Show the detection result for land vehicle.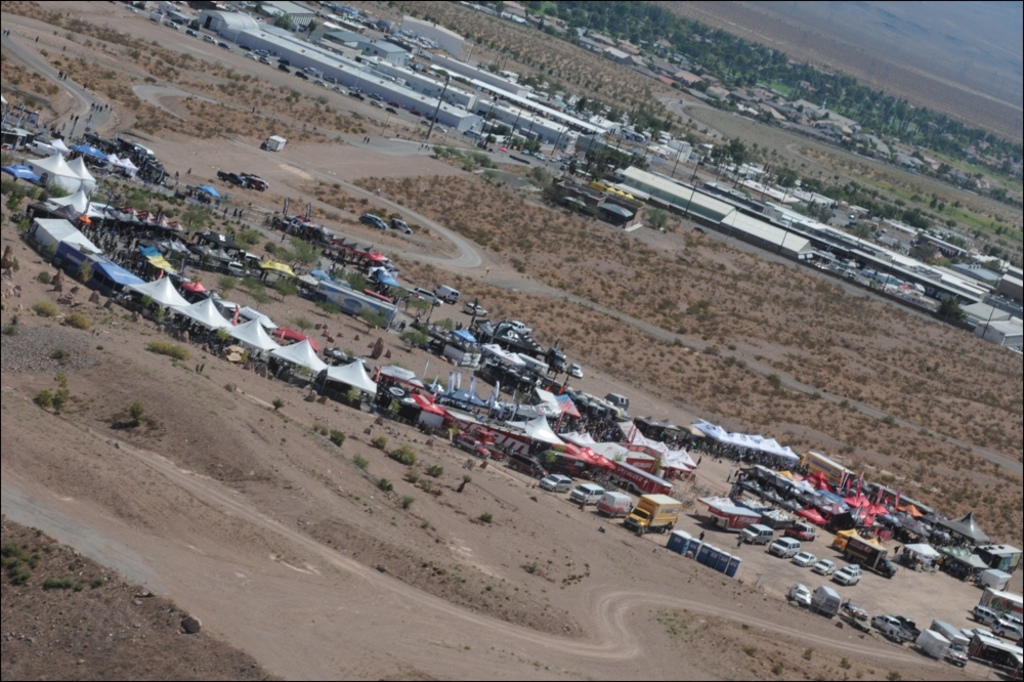
bbox(505, 454, 546, 483).
